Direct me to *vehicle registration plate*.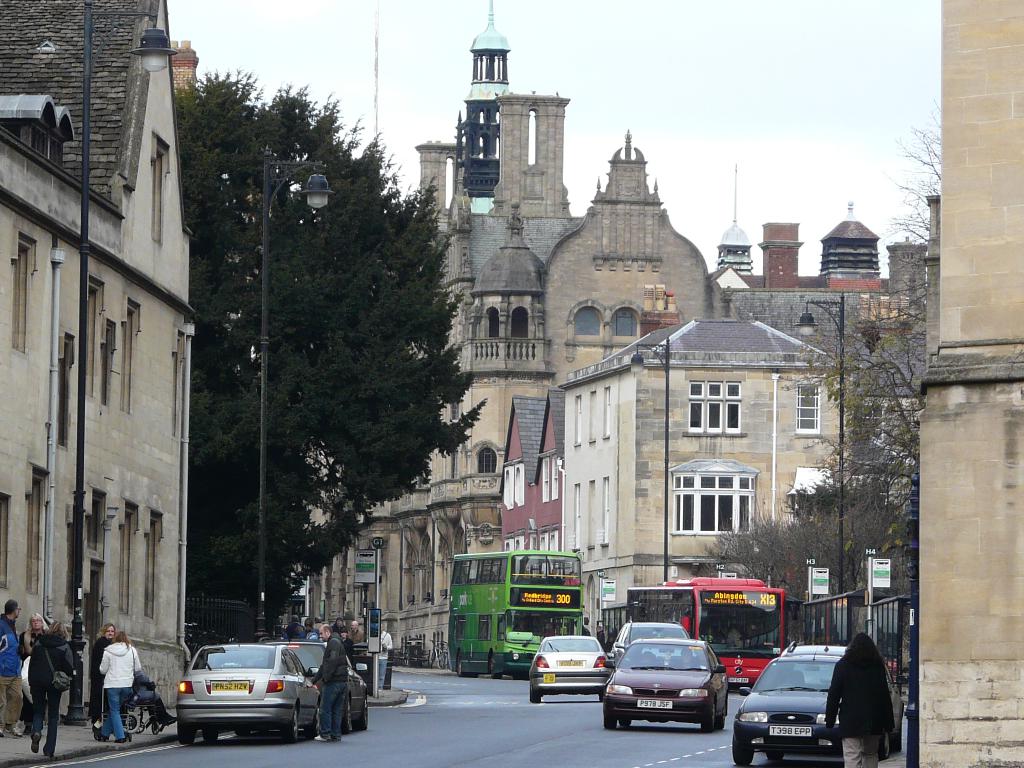
Direction: (x1=209, y1=682, x2=248, y2=689).
